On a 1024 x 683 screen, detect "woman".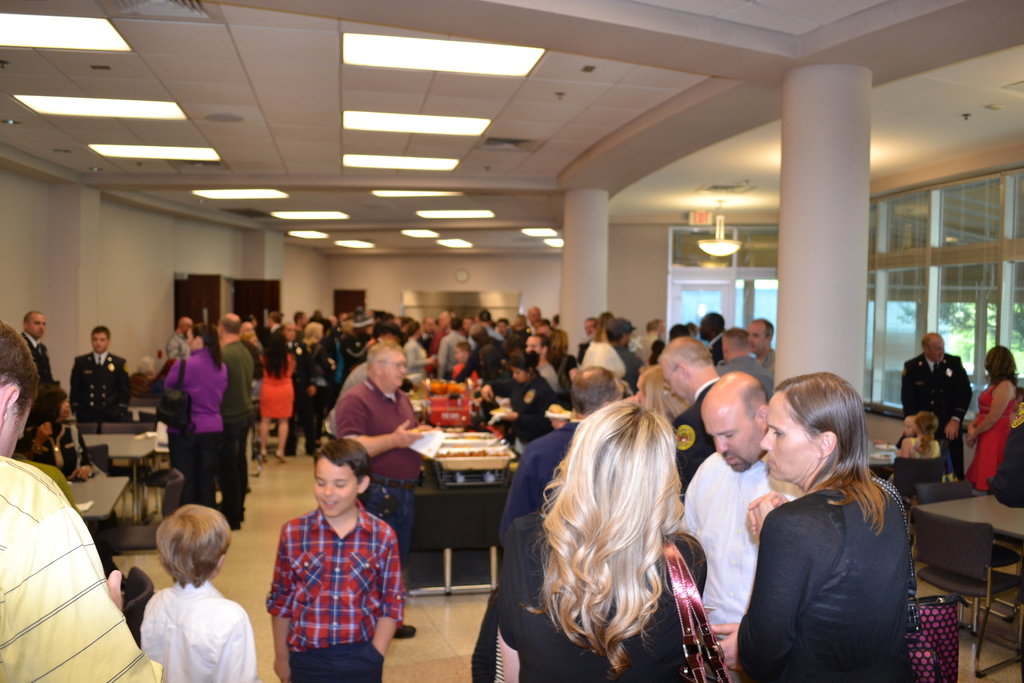
708 374 925 682.
